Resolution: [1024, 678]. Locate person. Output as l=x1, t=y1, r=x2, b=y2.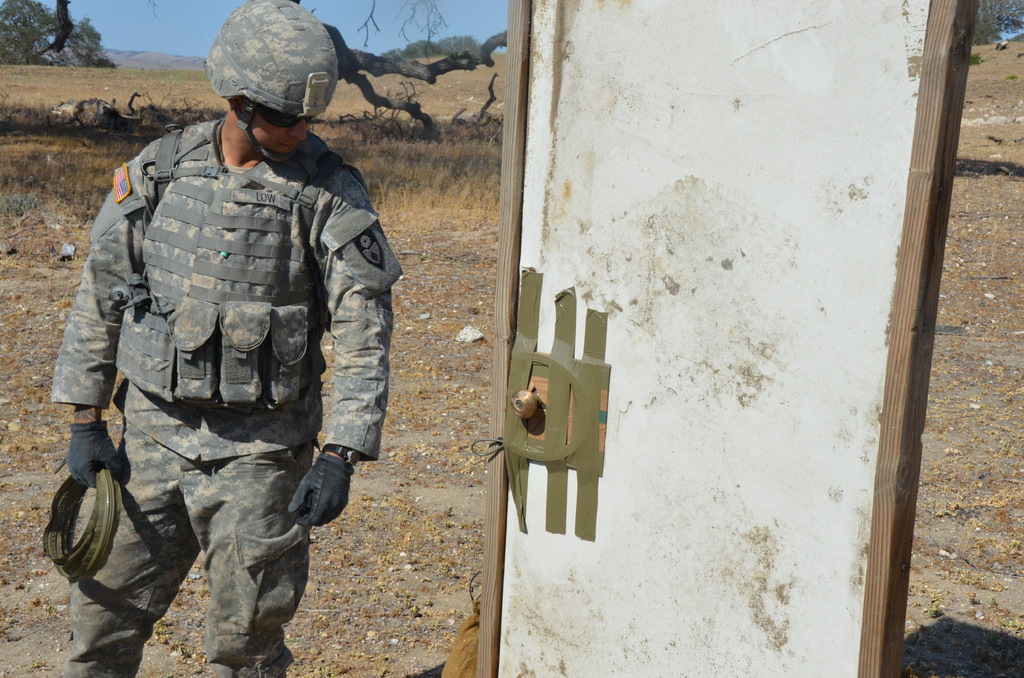
l=54, t=43, r=401, b=677.
